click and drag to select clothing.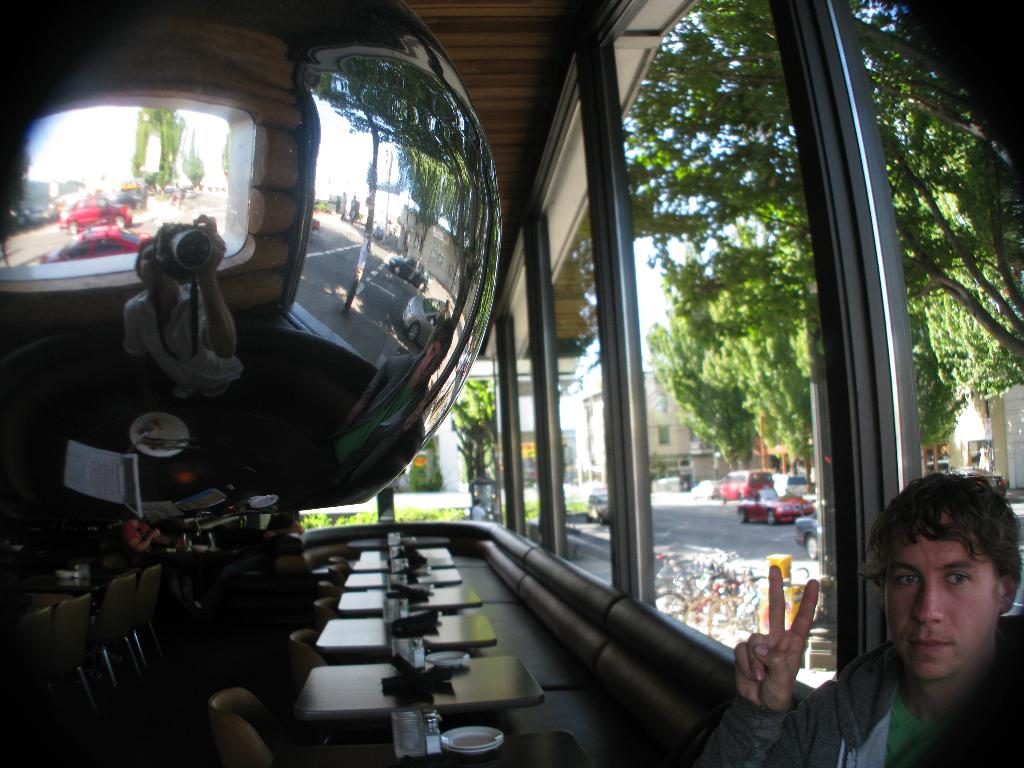
Selection: bbox=[694, 614, 1022, 767].
